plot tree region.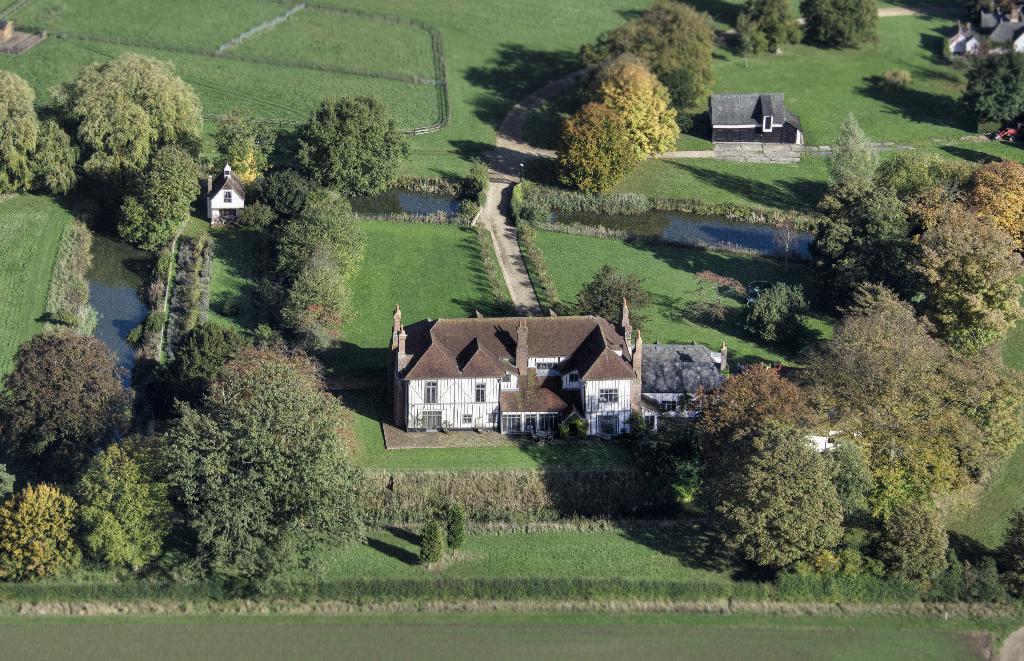
Plotted at [811,0,879,50].
